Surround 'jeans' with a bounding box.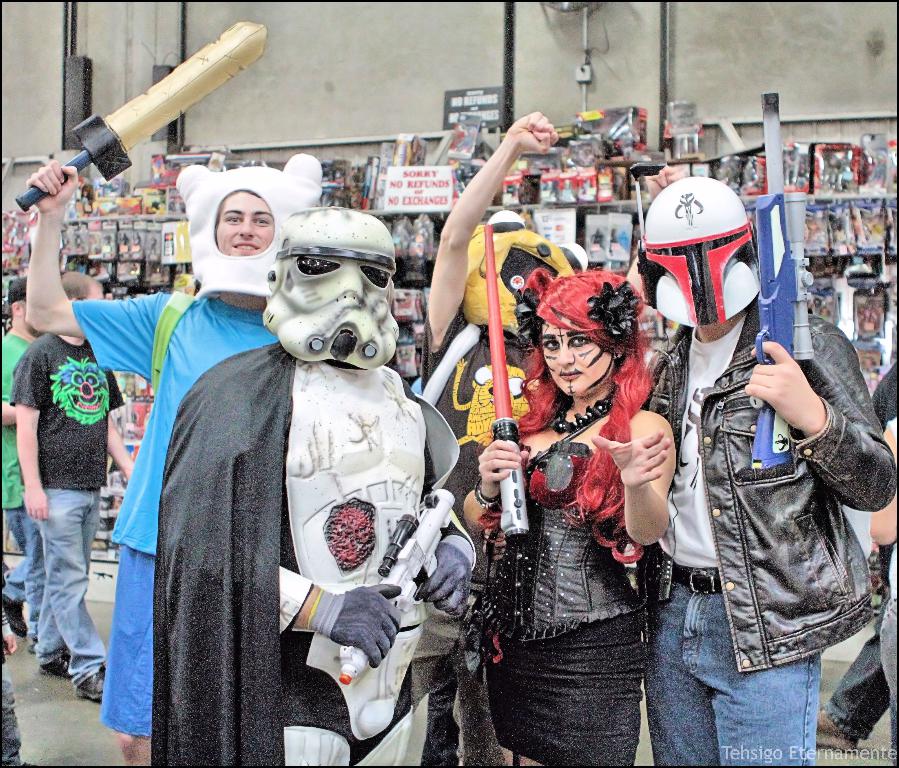
x1=640 y1=563 x2=824 y2=767.
